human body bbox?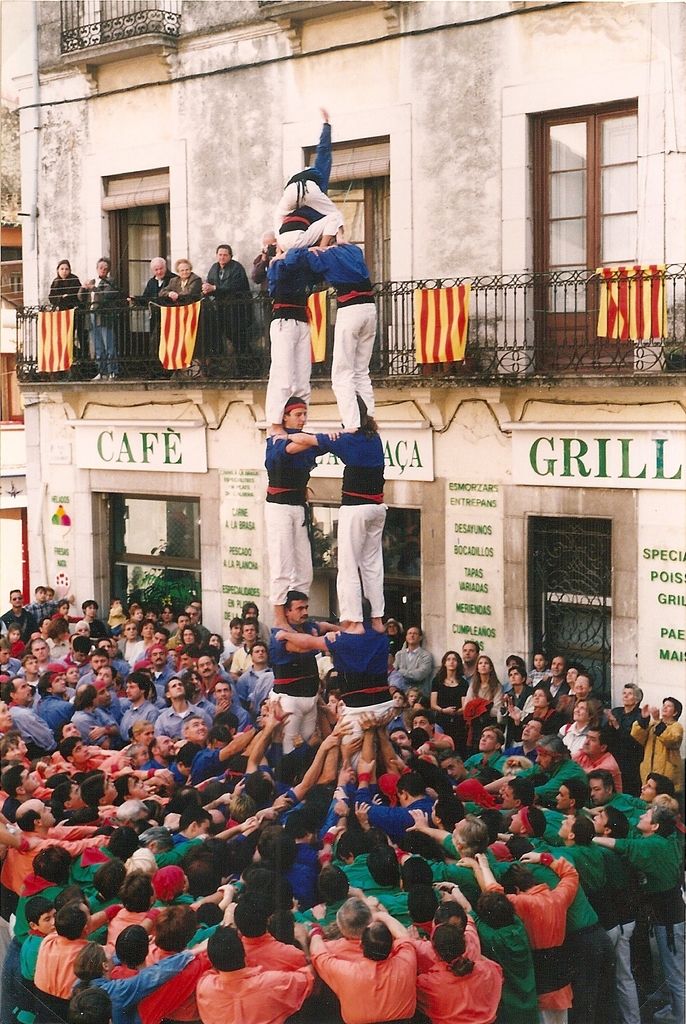
box=[70, 275, 122, 380]
